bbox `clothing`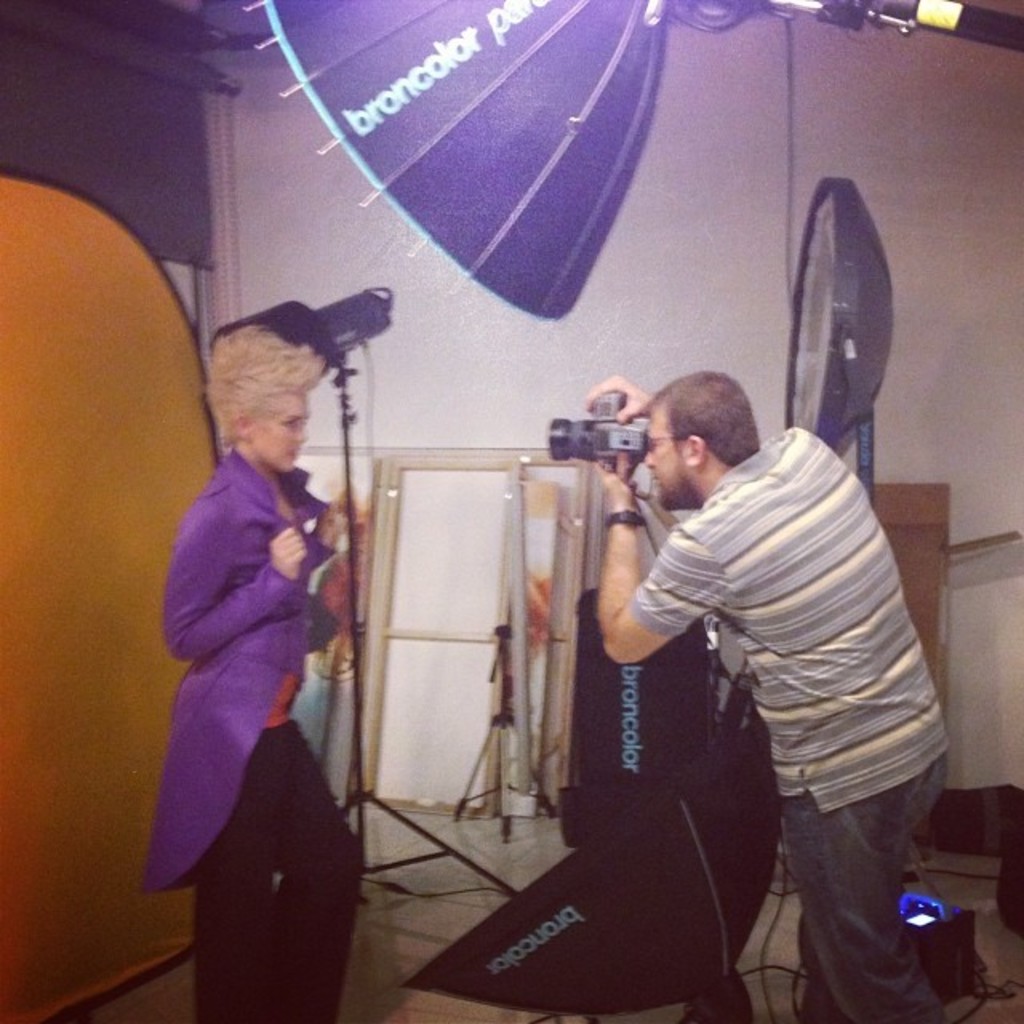
(189, 706, 352, 1022)
